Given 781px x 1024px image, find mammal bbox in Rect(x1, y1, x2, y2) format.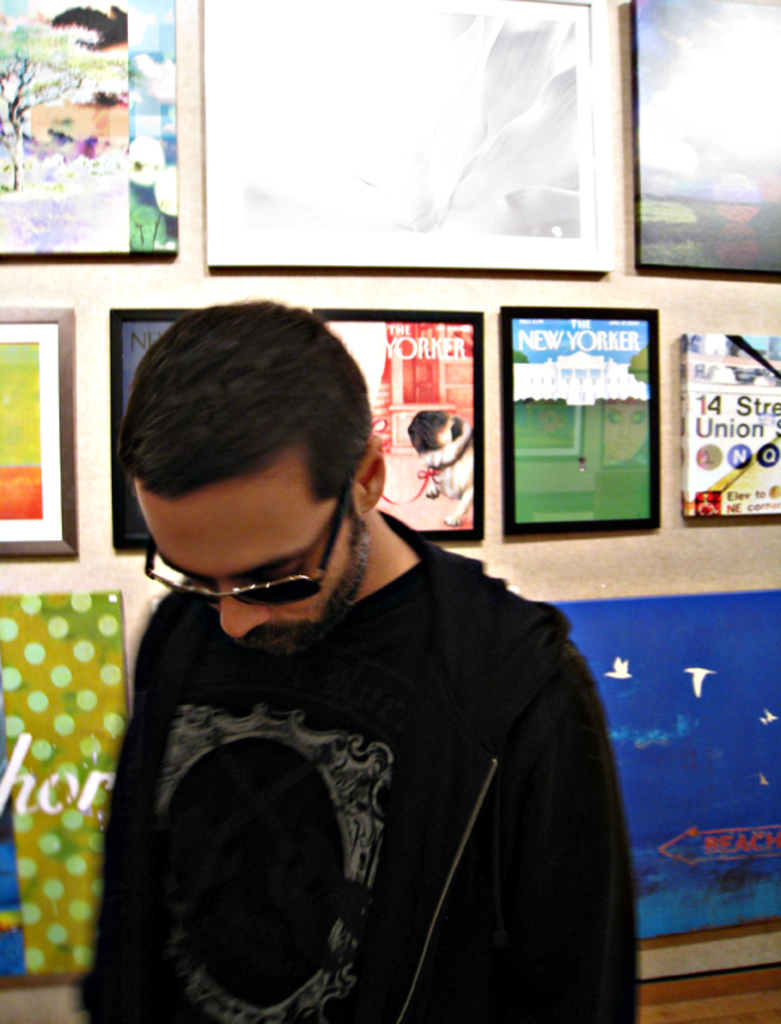
Rect(57, 300, 668, 1023).
